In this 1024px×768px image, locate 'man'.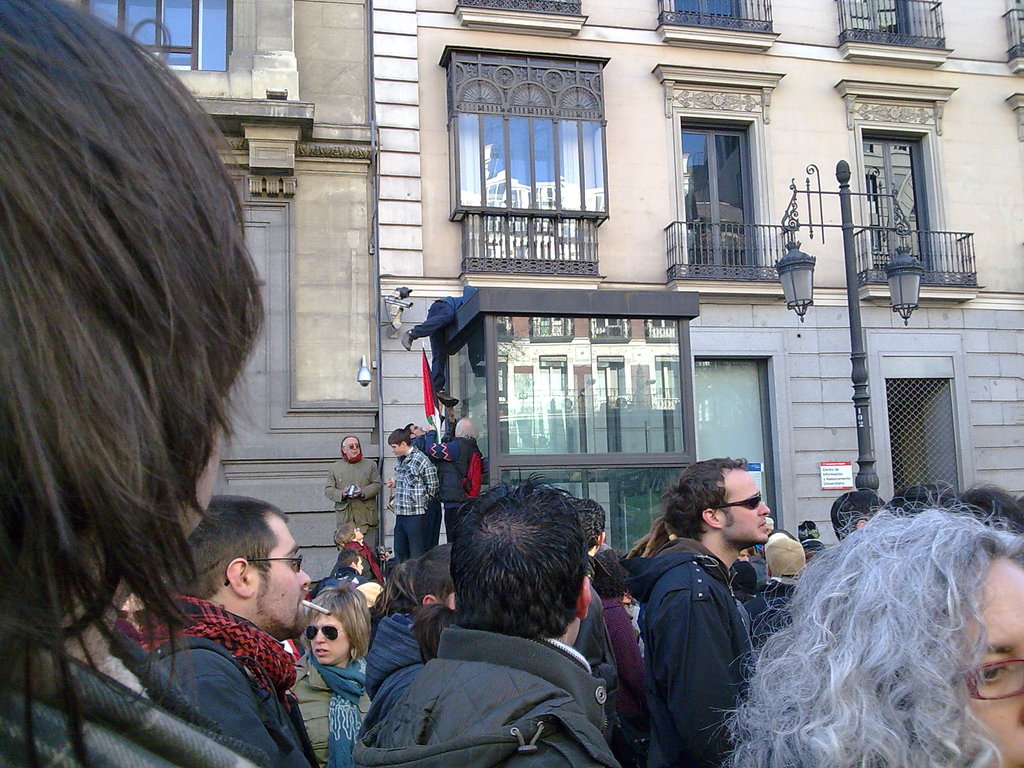
Bounding box: Rect(427, 419, 485, 581).
